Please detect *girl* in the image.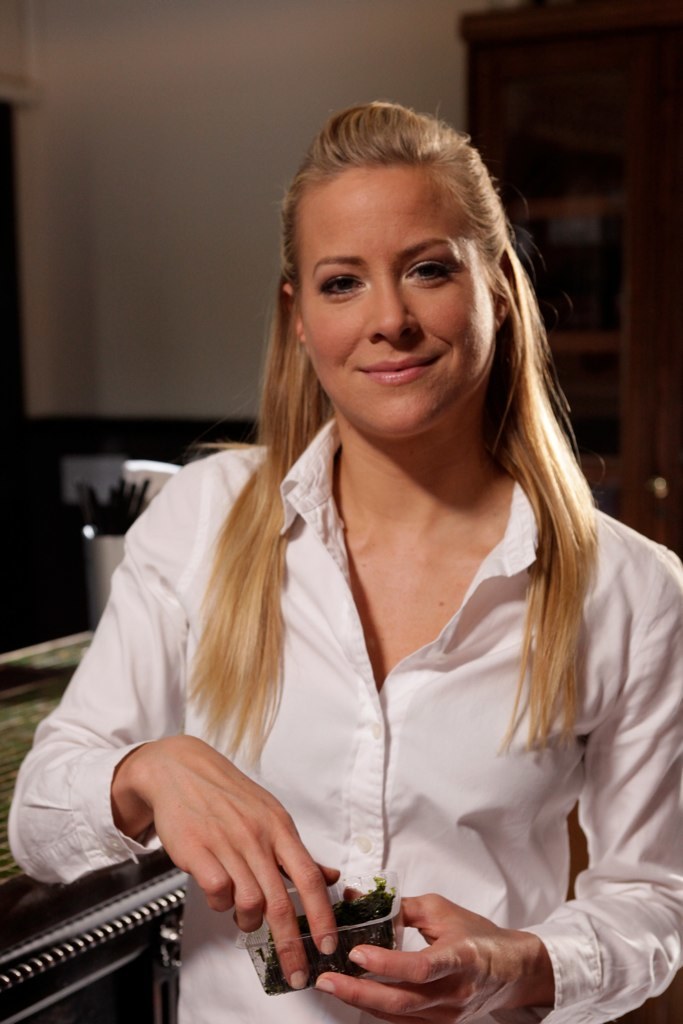
left=7, top=97, right=682, bottom=1023.
